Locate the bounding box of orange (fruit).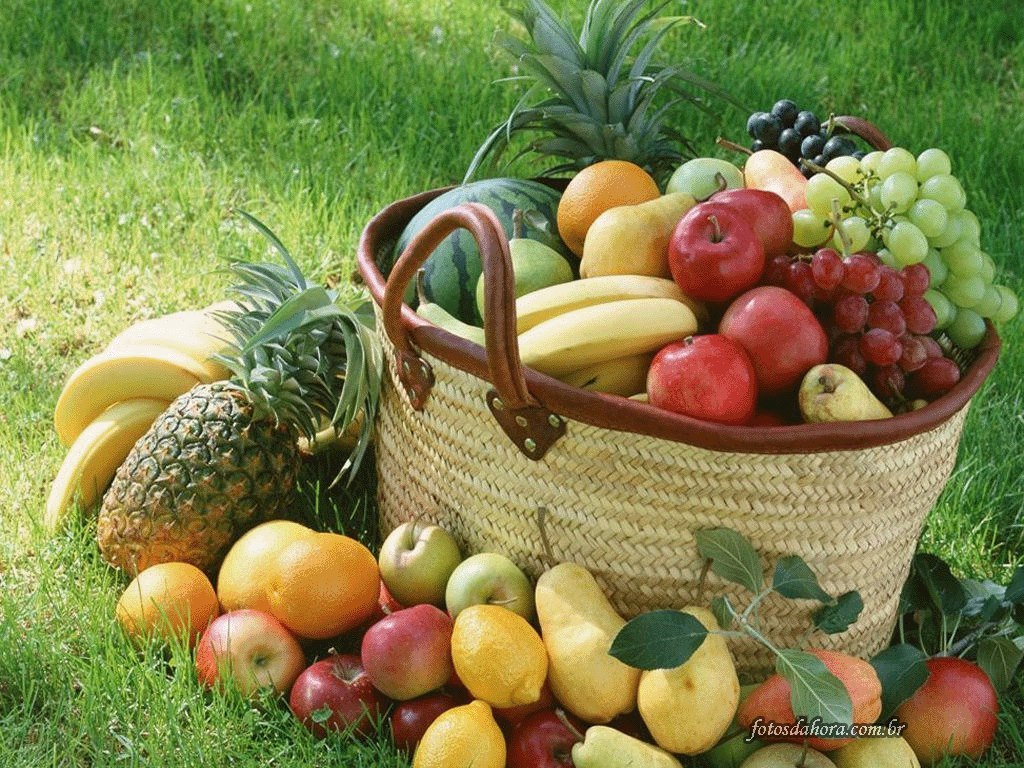
Bounding box: 114, 559, 211, 660.
